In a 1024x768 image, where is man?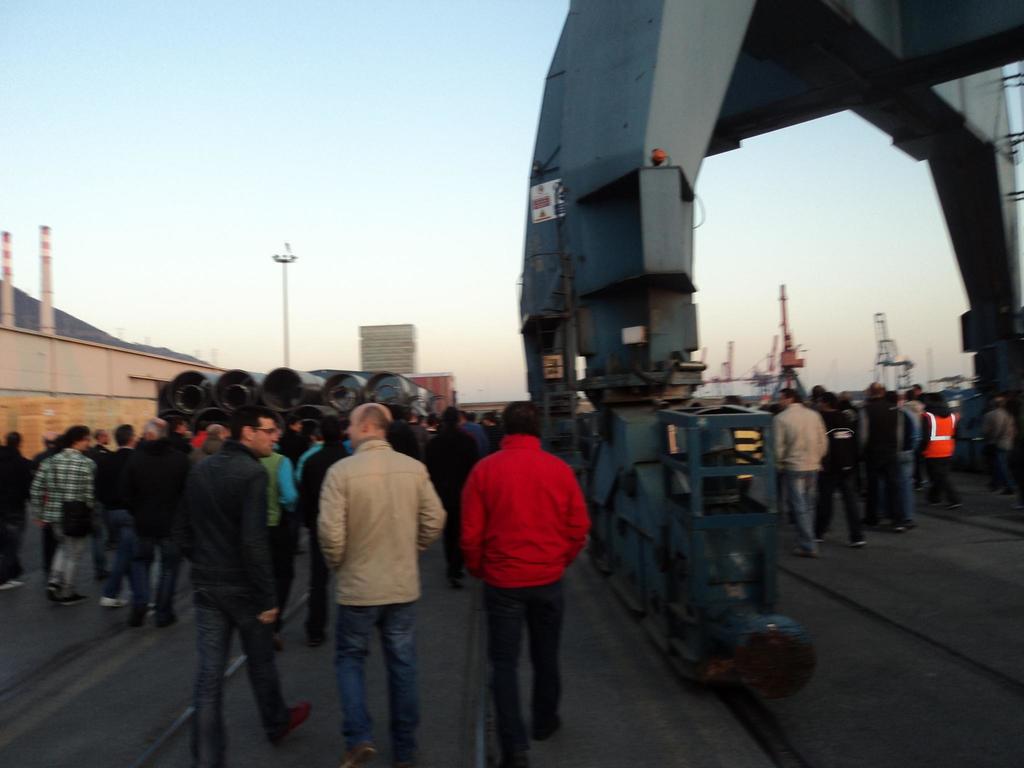
<region>456, 402, 589, 767</region>.
